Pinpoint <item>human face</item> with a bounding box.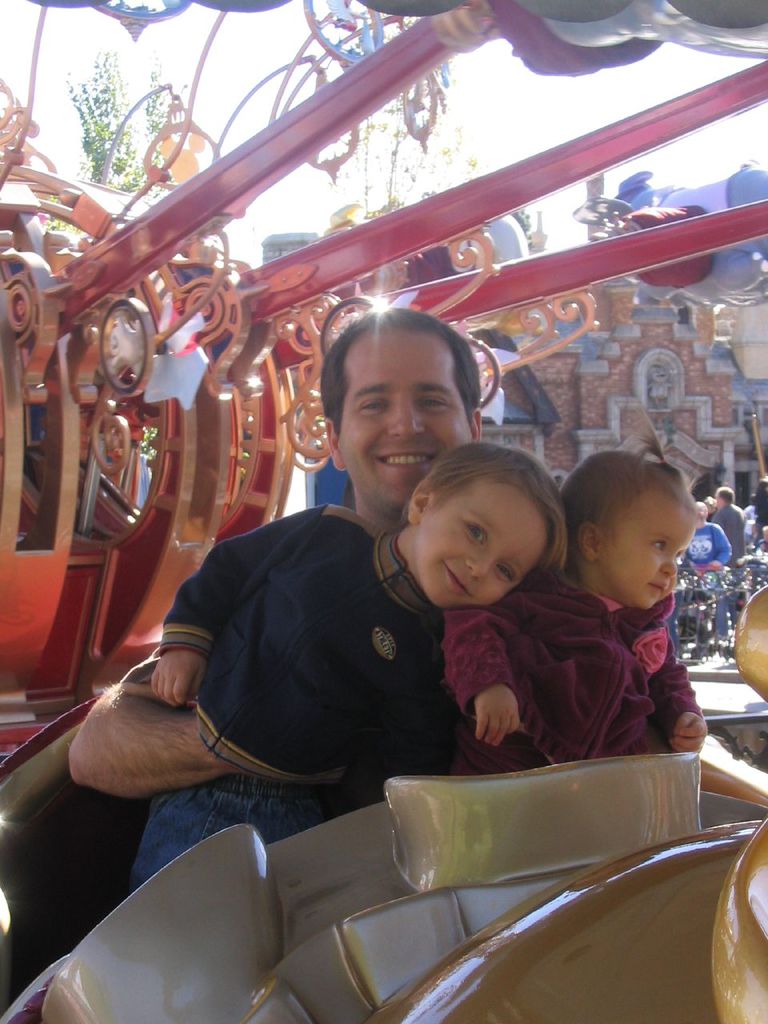
BBox(417, 490, 549, 612).
